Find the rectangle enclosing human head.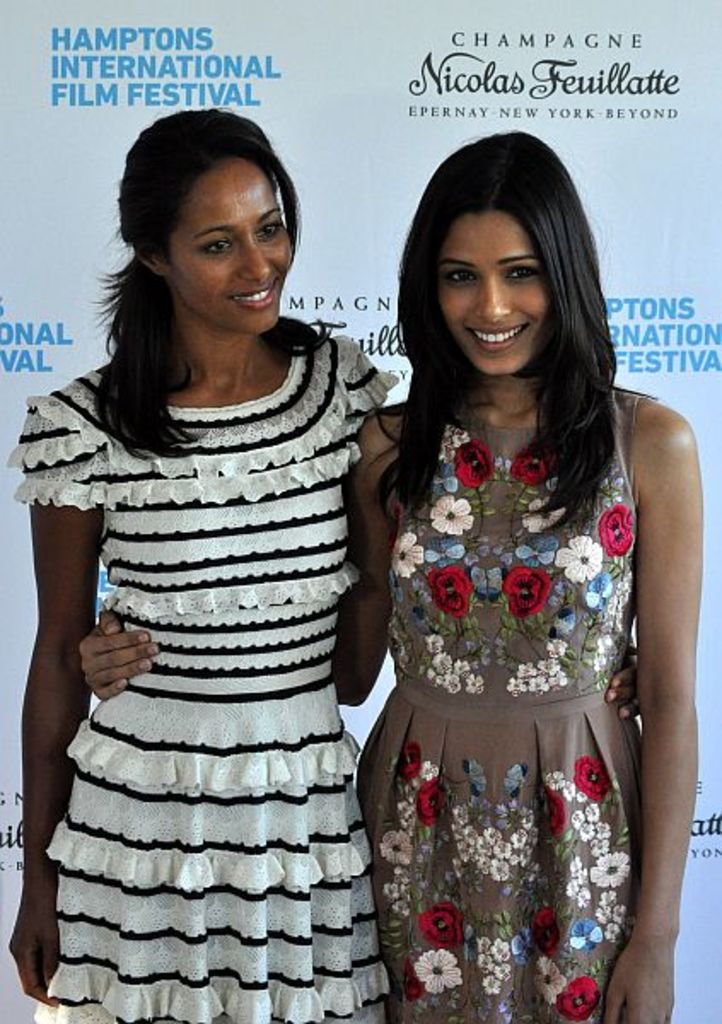
bbox=[423, 130, 574, 346].
